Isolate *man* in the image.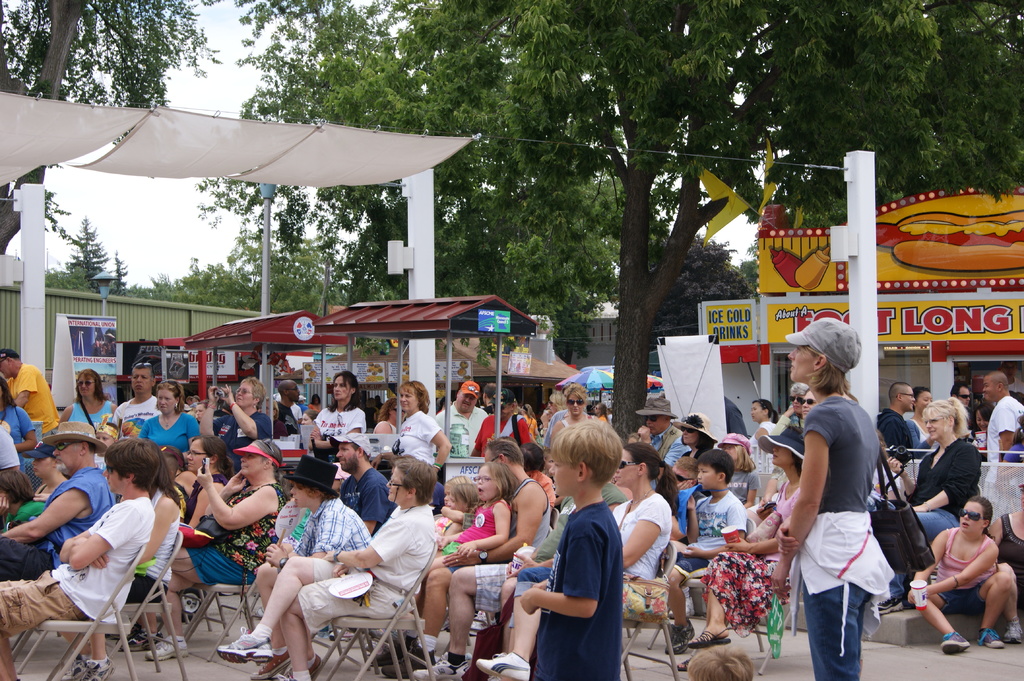
Isolated region: detection(787, 382, 810, 422).
